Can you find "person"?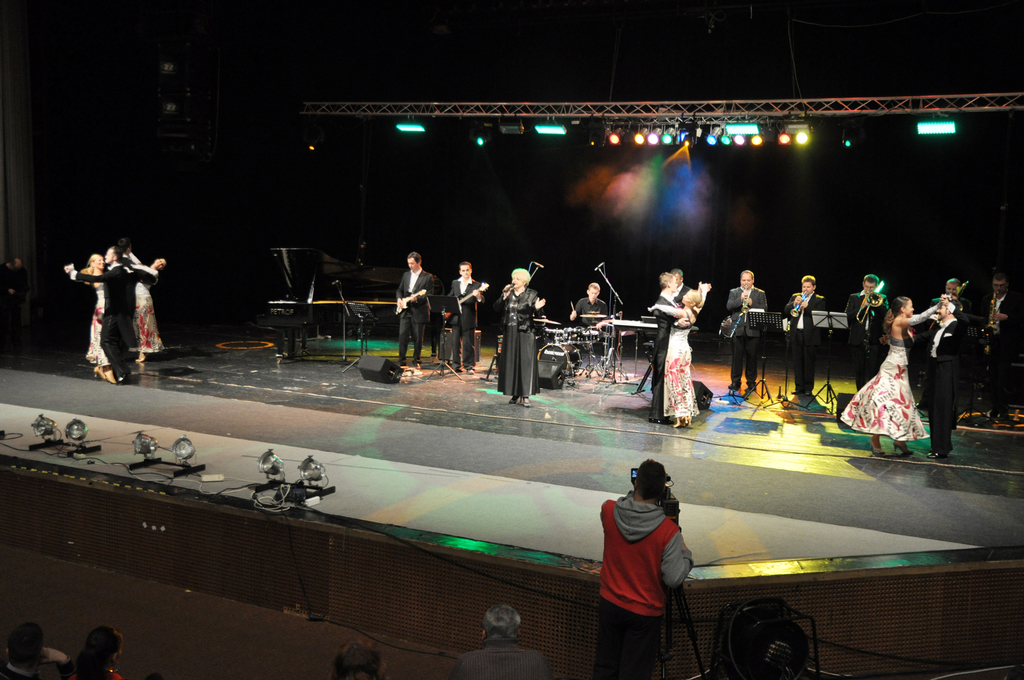
Yes, bounding box: [779,273,829,401].
